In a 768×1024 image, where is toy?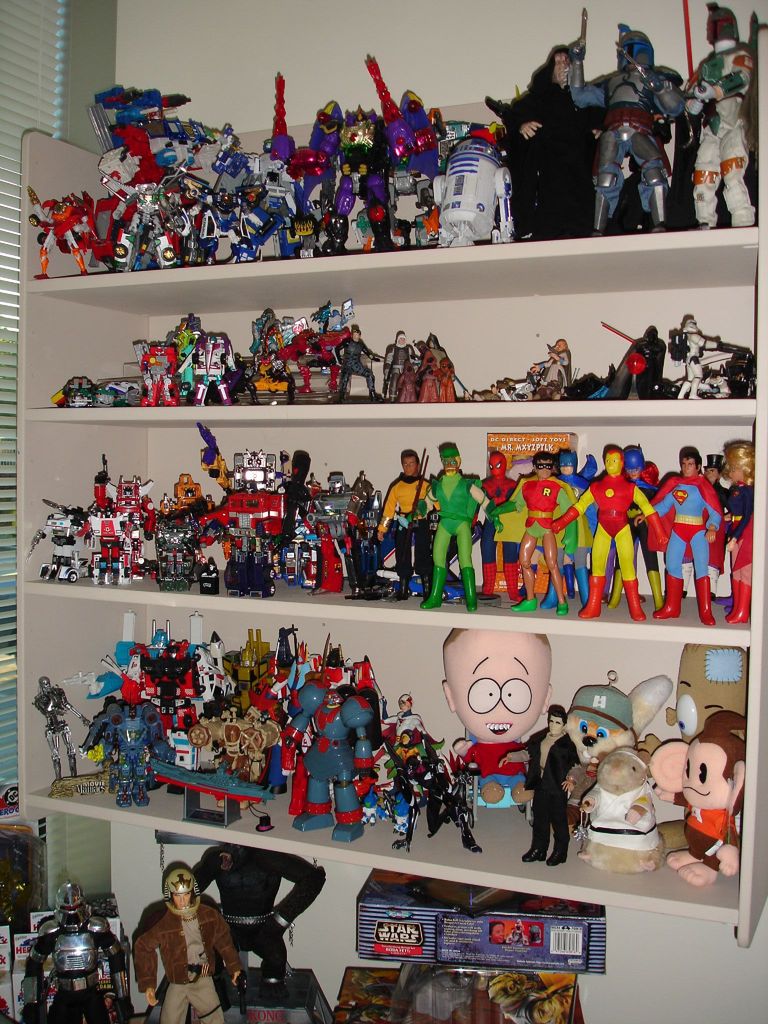
(682,0,756,230).
